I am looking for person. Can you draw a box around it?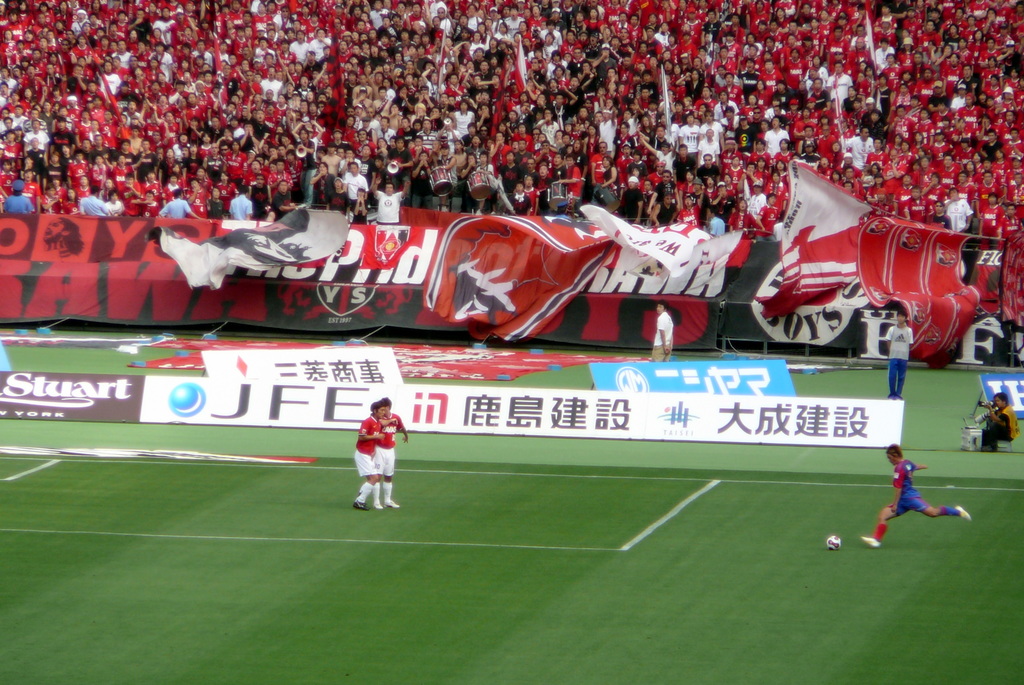
Sure, the bounding box is <bbox>881, 309, 918, 394</bbox>.
